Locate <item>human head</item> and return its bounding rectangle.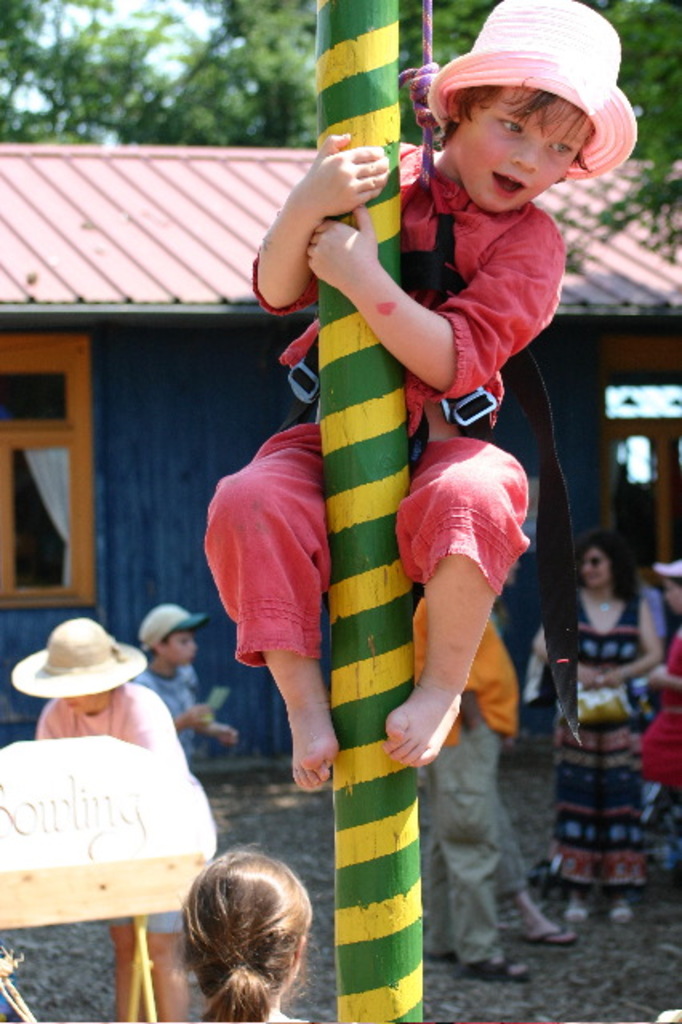
l=138, t=605, r=200, b=670.
